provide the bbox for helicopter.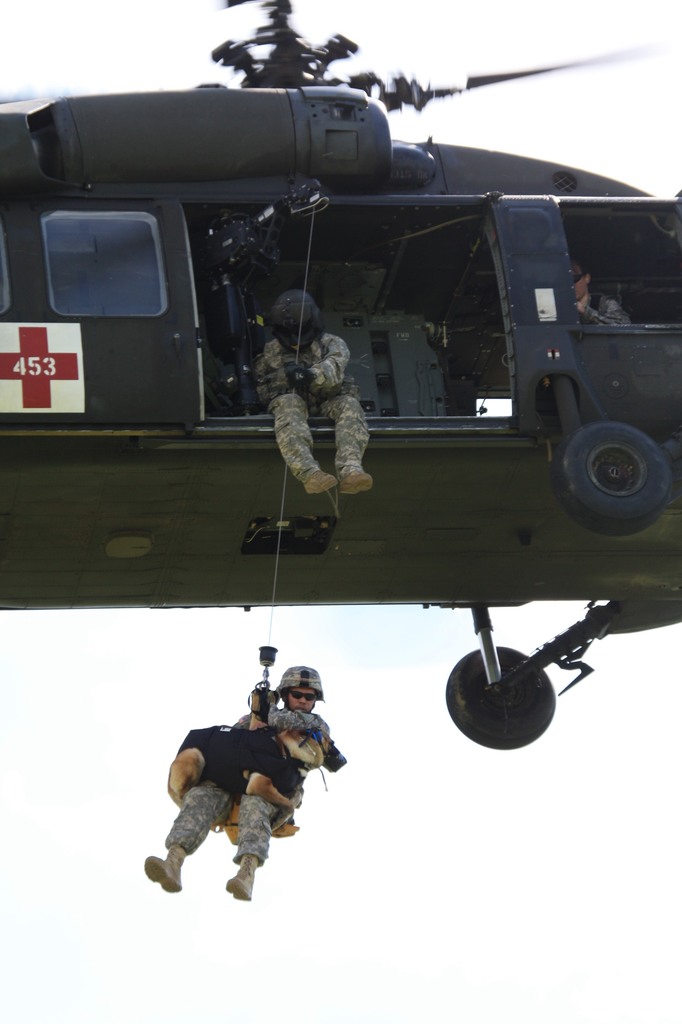
<bbox>0, 0, 681, 754</bbox>.
